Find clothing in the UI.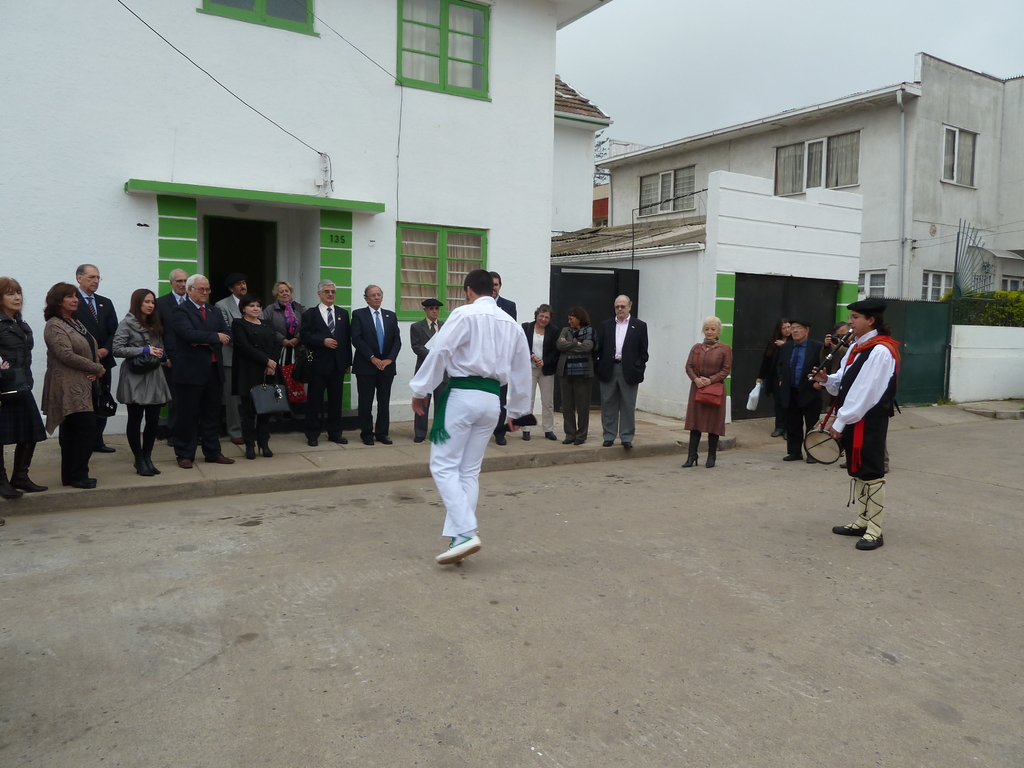
UI element at detection(116, 314, 174, 456).
